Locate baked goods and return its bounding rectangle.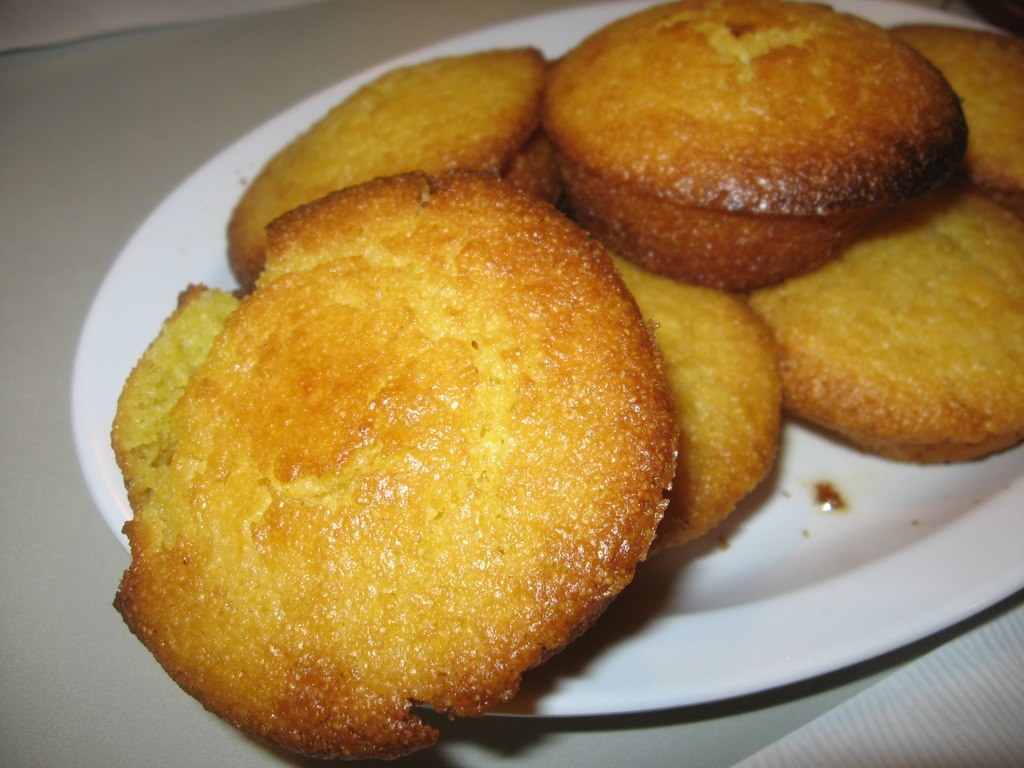
(left=543, top=0, right=971, bottom=296).
